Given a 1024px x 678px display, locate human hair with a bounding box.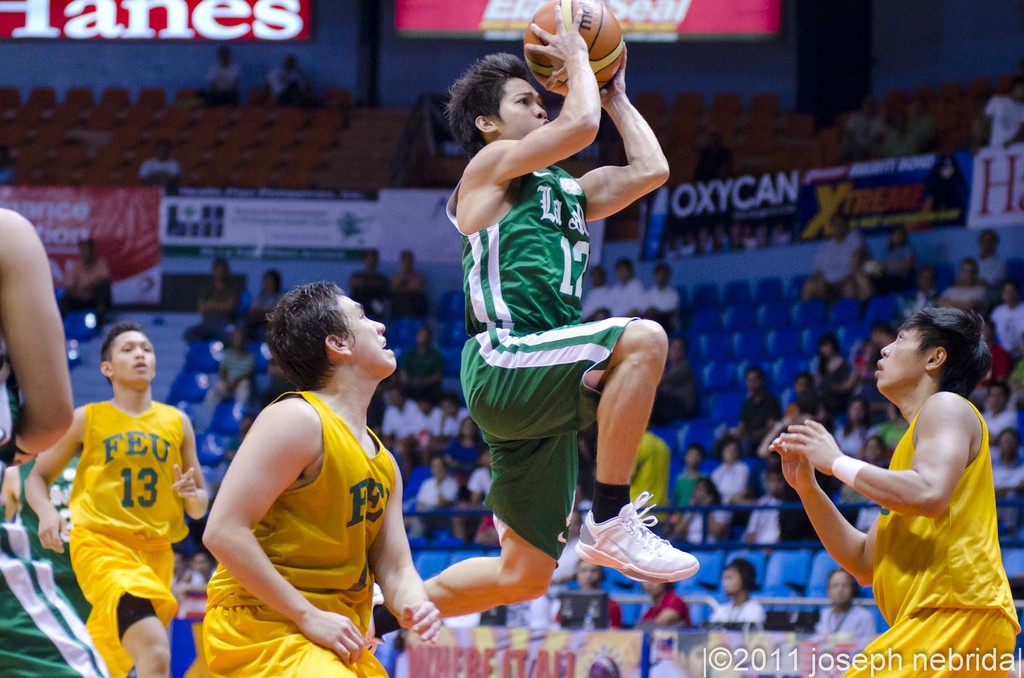
Located: l=717, t=436, r=739, b=457.
